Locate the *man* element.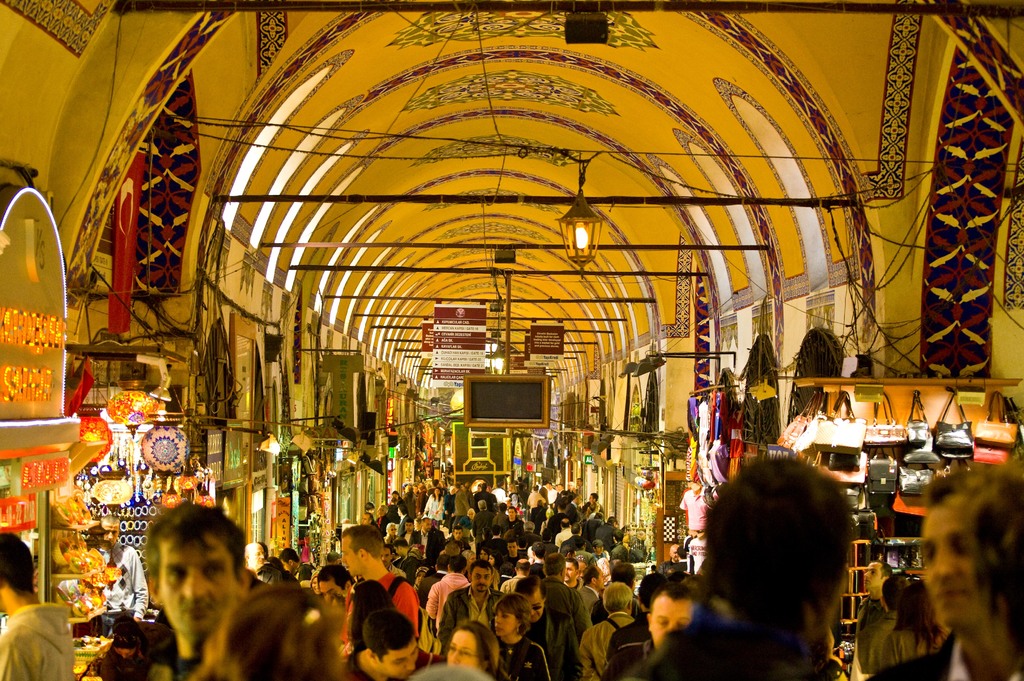
Element bbox: bbox(871, 466, 991, 680).
